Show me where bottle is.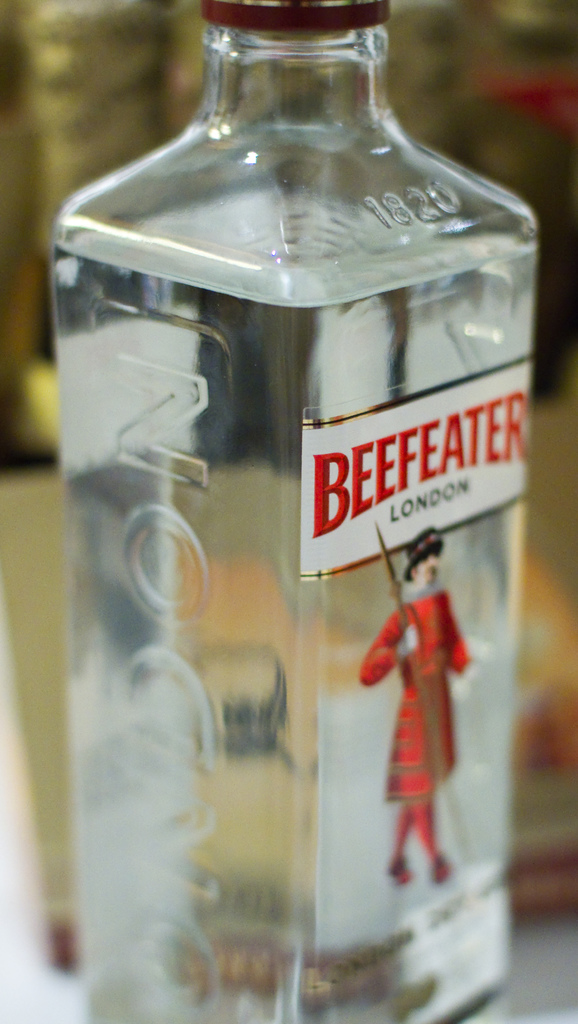
bottle is at select_region(126, 93, 525, 1008).
